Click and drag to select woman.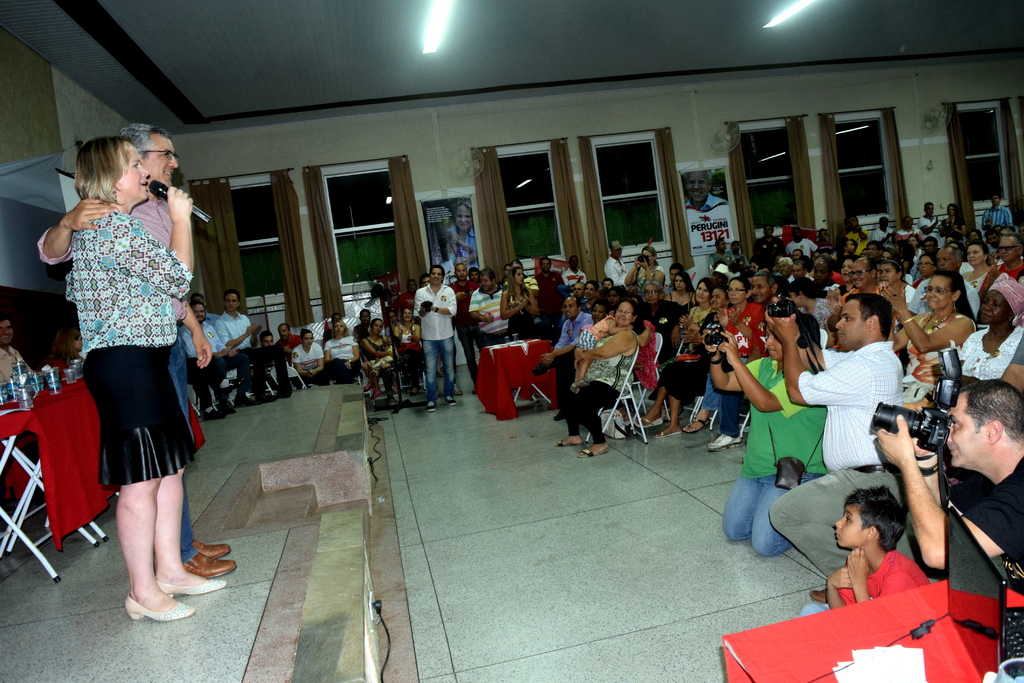
Selection: {"left": 362, "top": 314, "right": 405, "bottom": 402}.
